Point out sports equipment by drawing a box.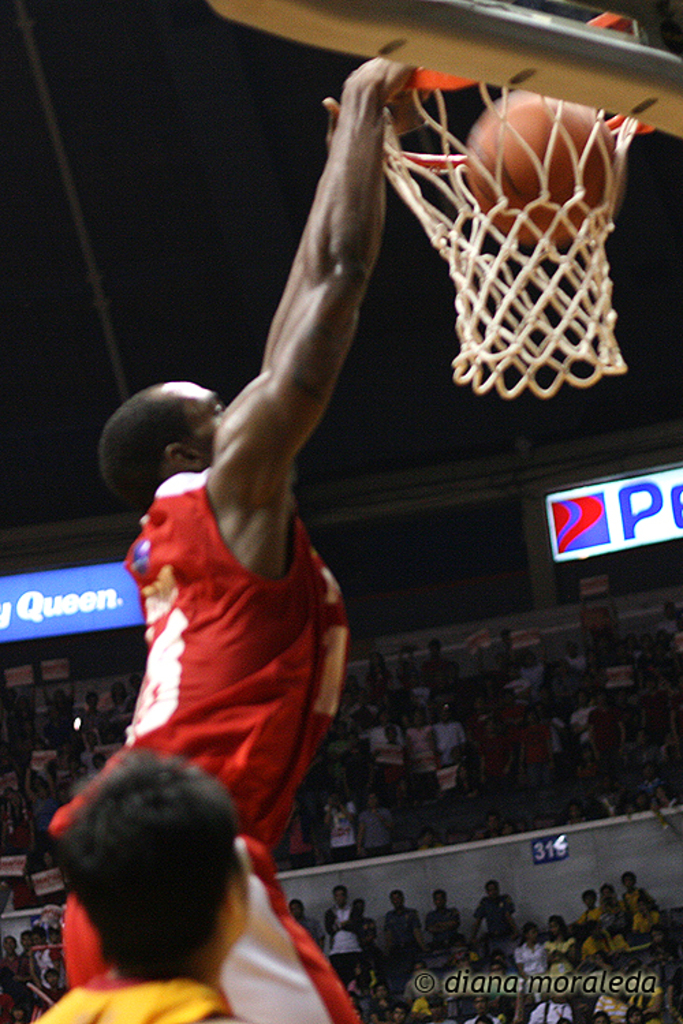
(373,5,653,399).
